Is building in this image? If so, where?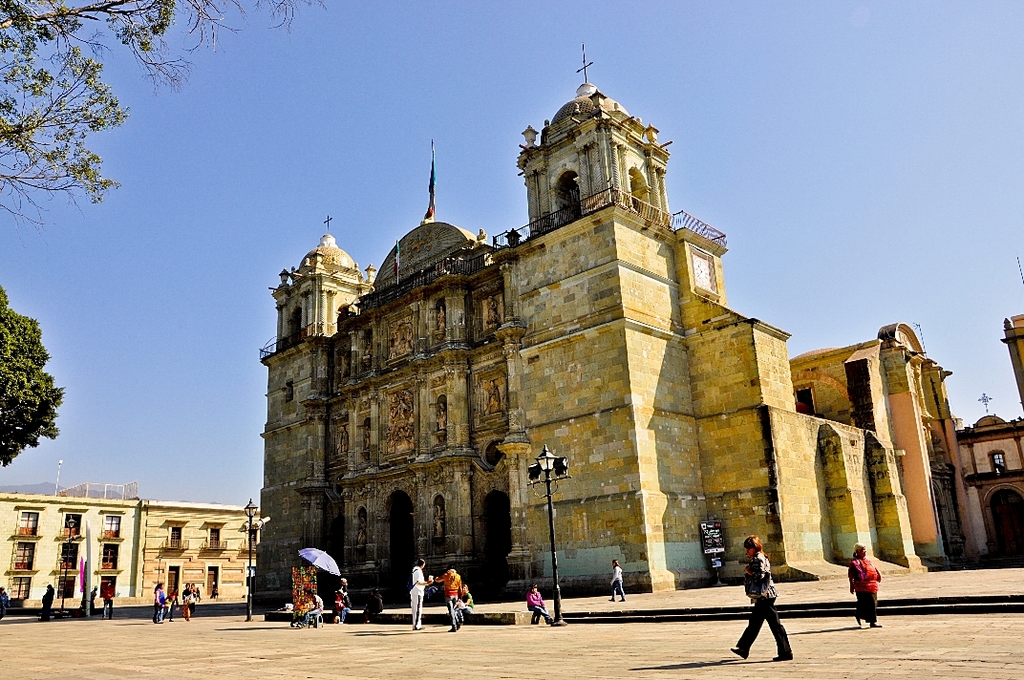
Yes, at l=259, t=47, r=929, b=596.
